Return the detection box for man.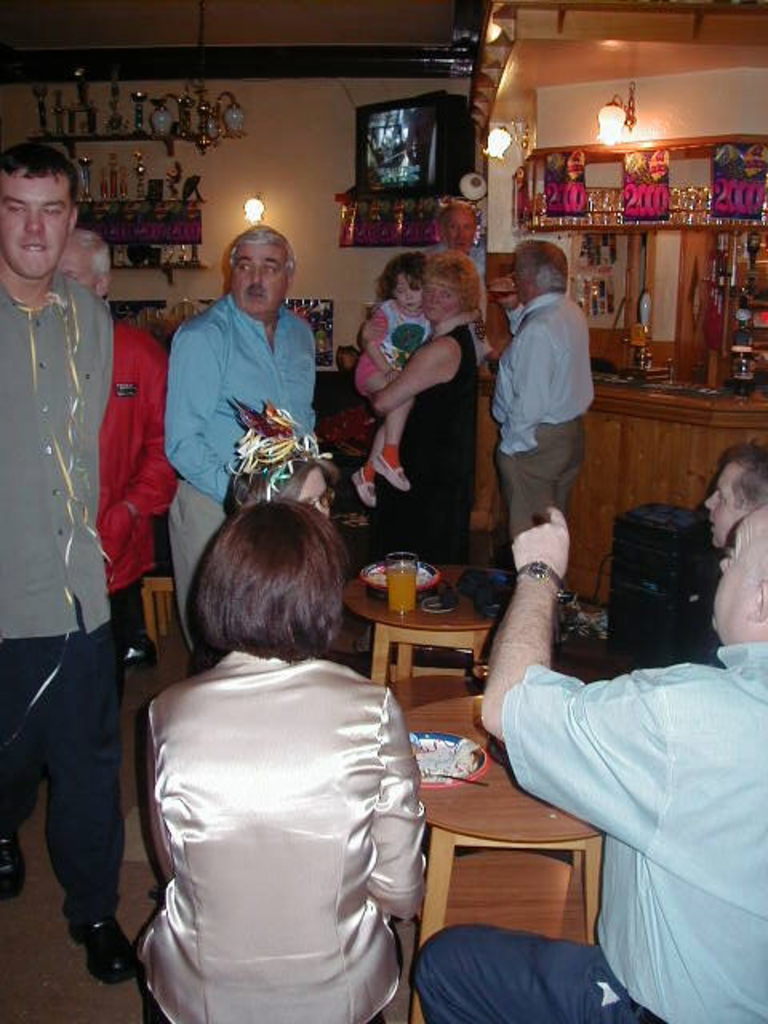
[x1=0, y1=232, x2=168, y2=832].
